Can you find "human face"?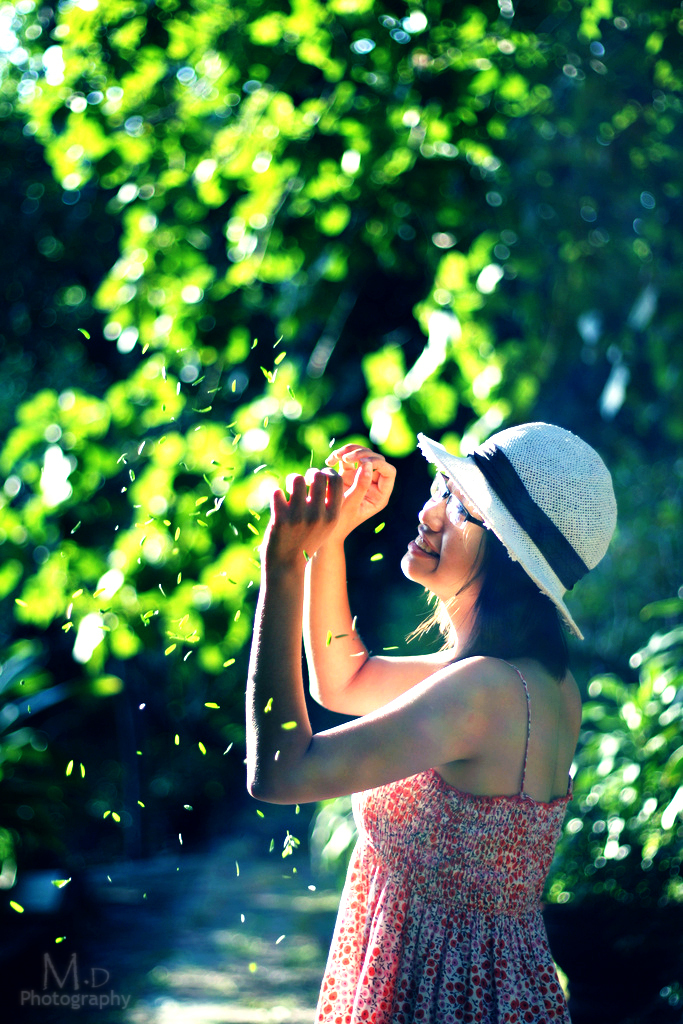
Yes, bounding box: <box>401,479,486,595</box>.
